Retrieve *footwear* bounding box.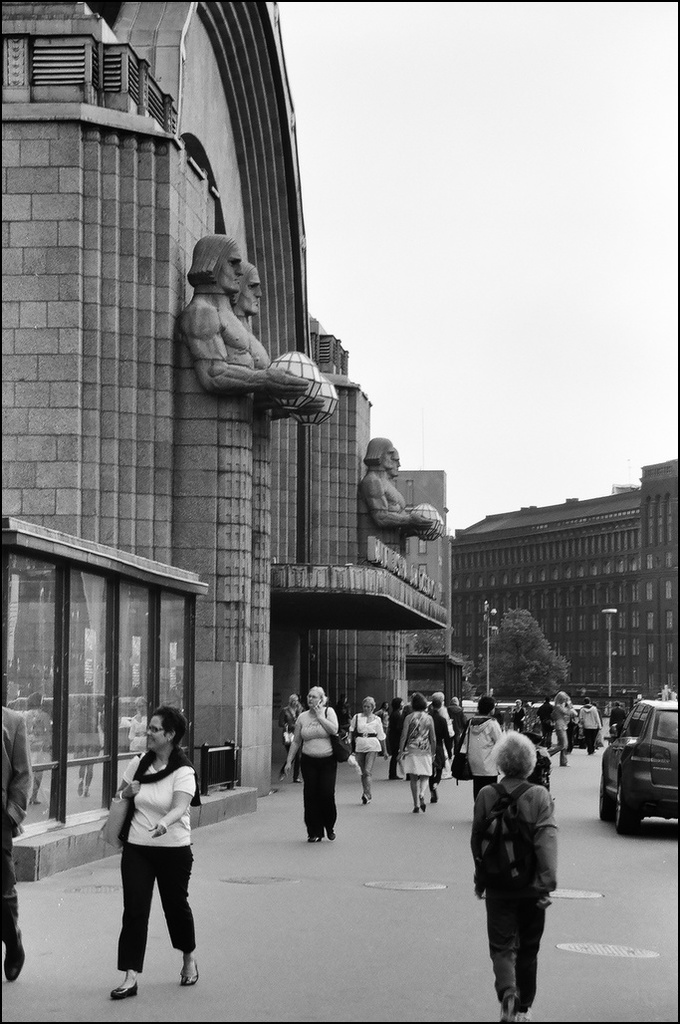
Bounding box: <bbox>177, 960, 199, 985</bbox>.
